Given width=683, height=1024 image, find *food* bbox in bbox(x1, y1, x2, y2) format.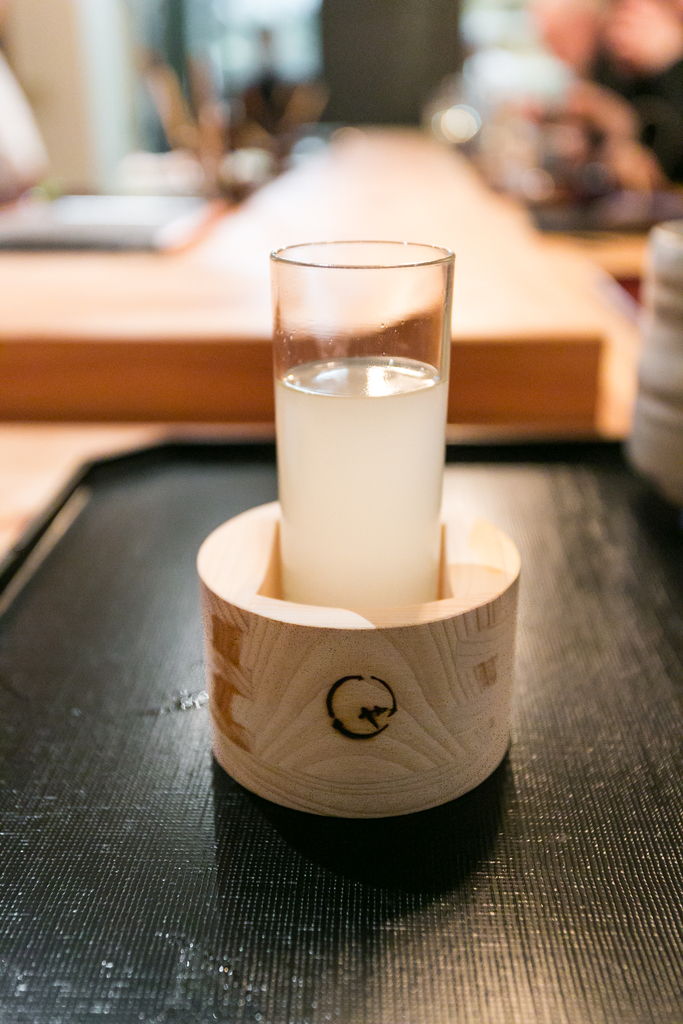
bbox(271, 351, 445, 611).
